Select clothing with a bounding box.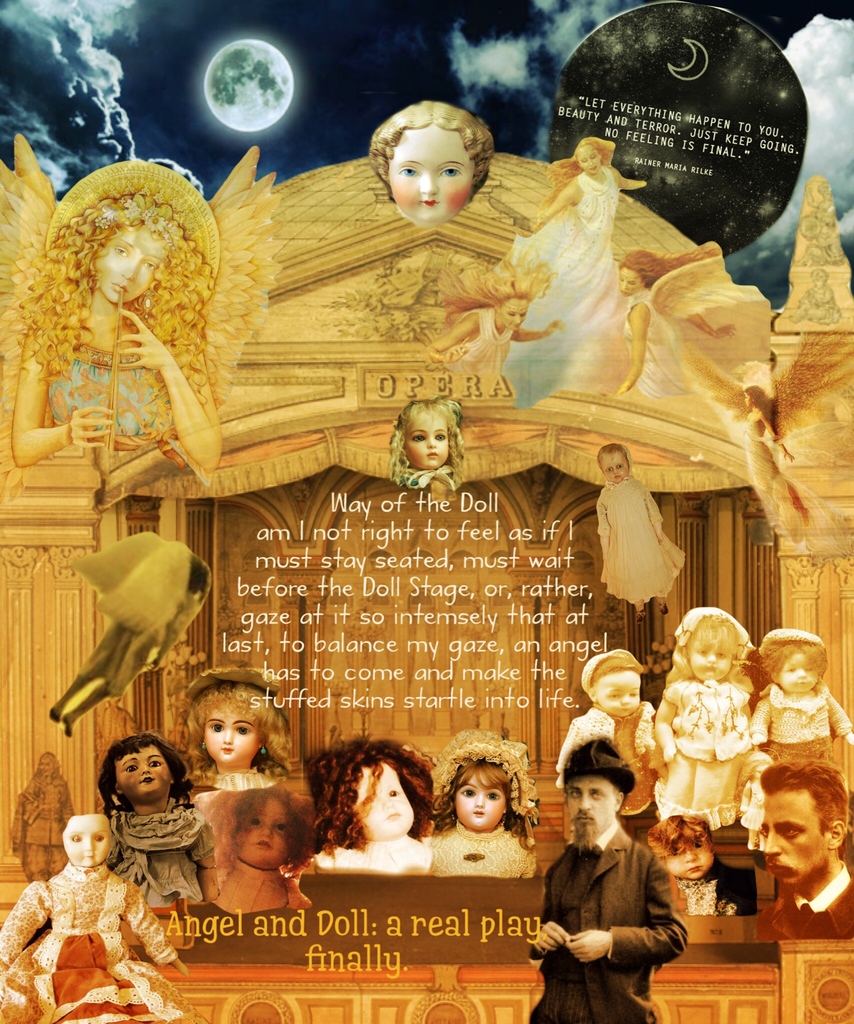
[x1=312, y1=833, x2=434, y2=865].
